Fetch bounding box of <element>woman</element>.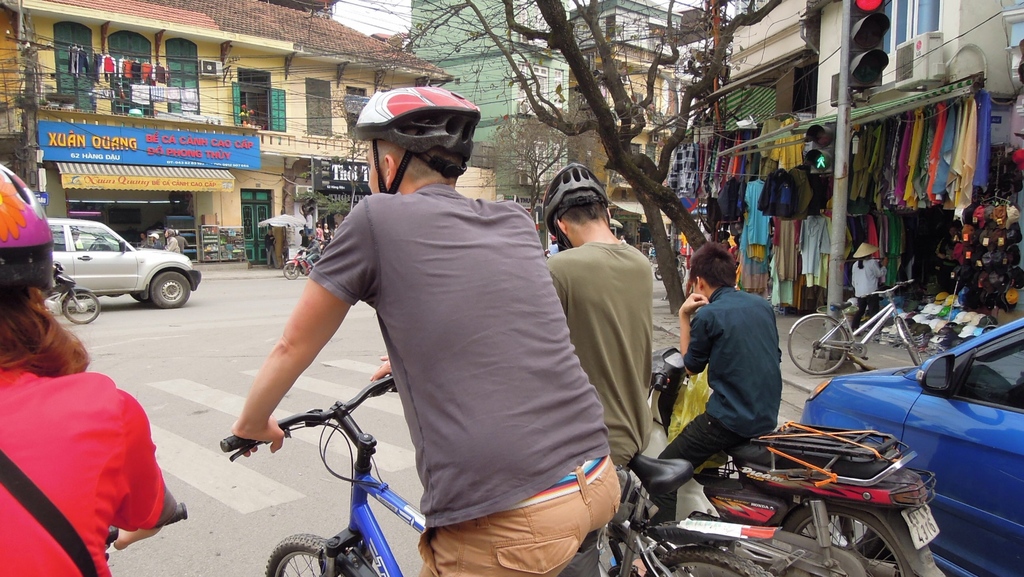
Bbox: (x1=0, y1=161, x2=180, y2=576).
